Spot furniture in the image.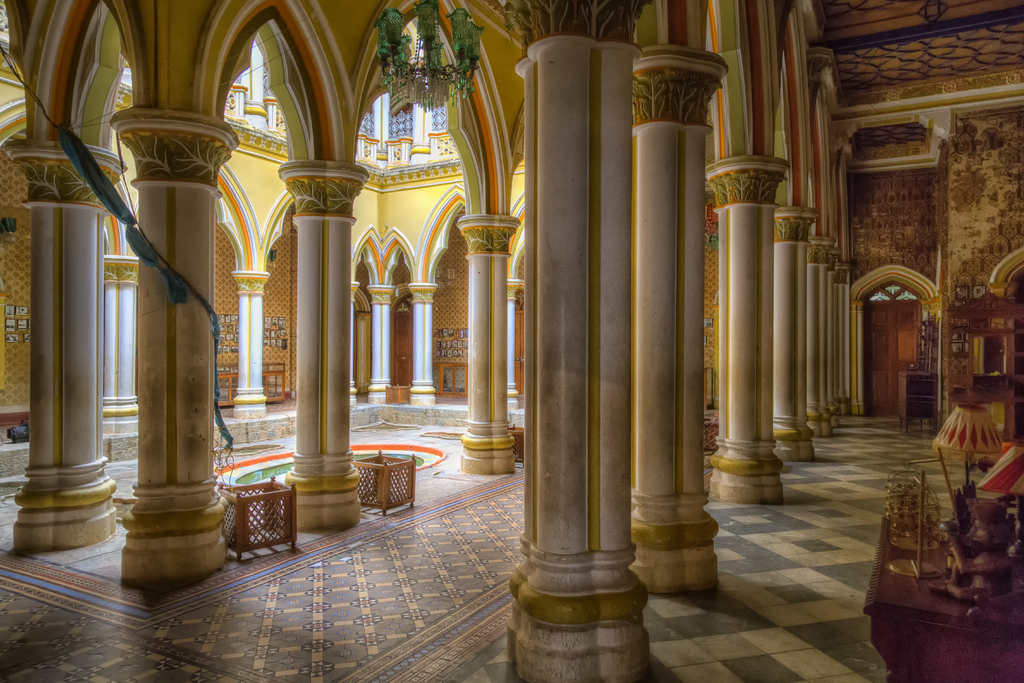
furniture found at left=899, top=365, right=939, bottom=434.
